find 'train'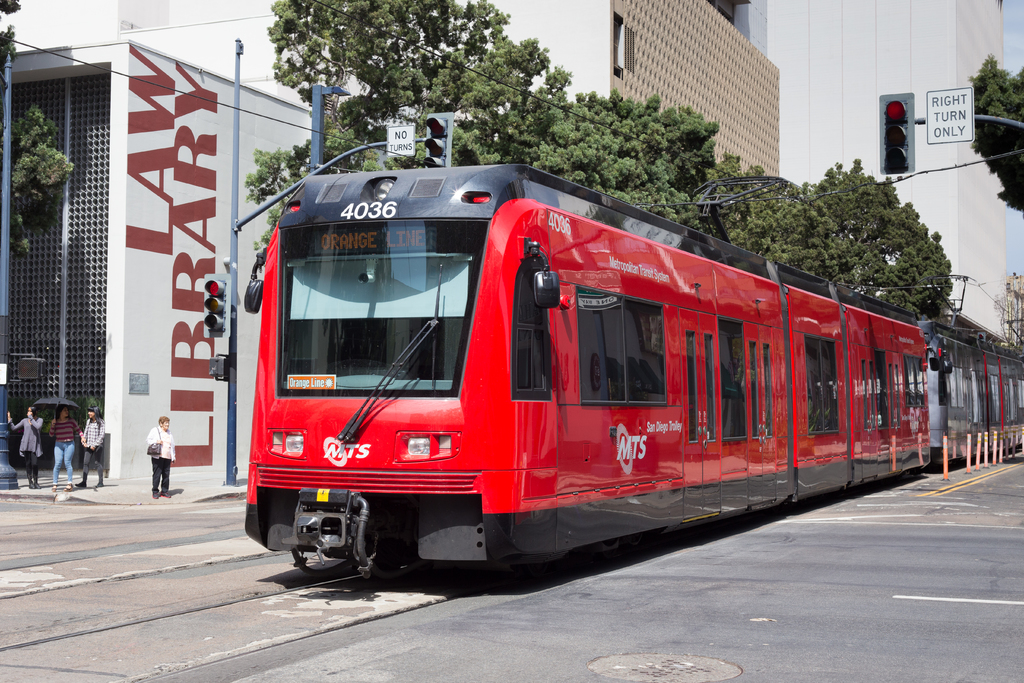
243:160:1023:578
